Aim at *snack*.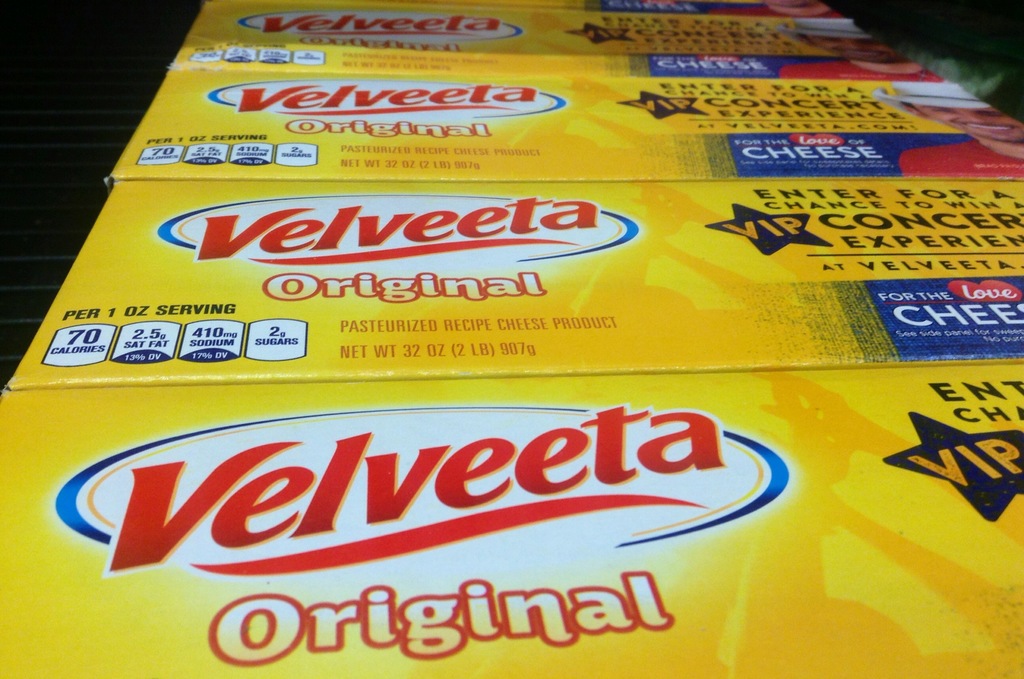
Aimed at 0/0/1023/678.
